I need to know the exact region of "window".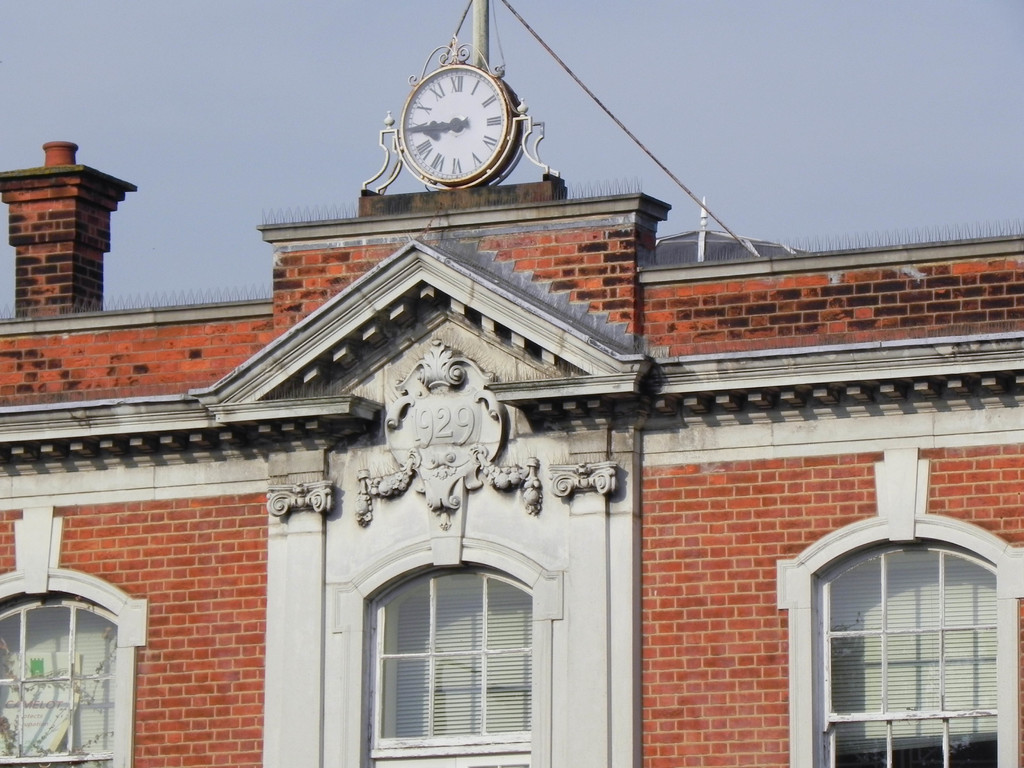
Region: pyautogui.locateOnScreen(0, 594, 119, 767).
